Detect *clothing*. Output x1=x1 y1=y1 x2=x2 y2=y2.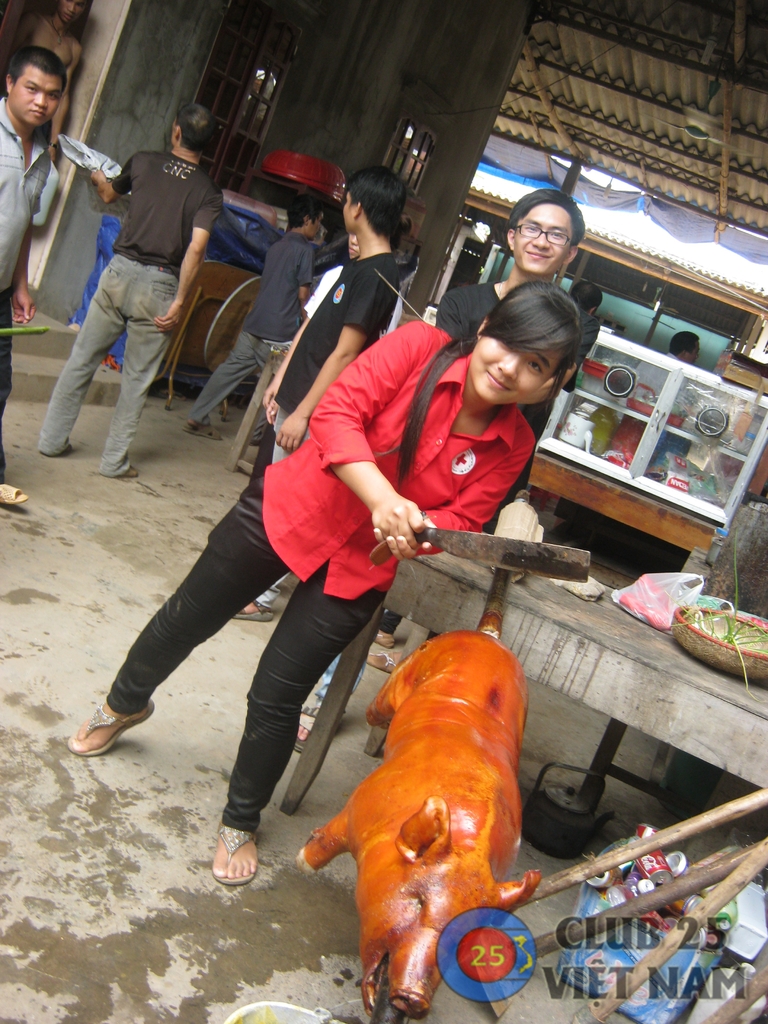
x1=109 y1=307 x2=527 y2=836.
